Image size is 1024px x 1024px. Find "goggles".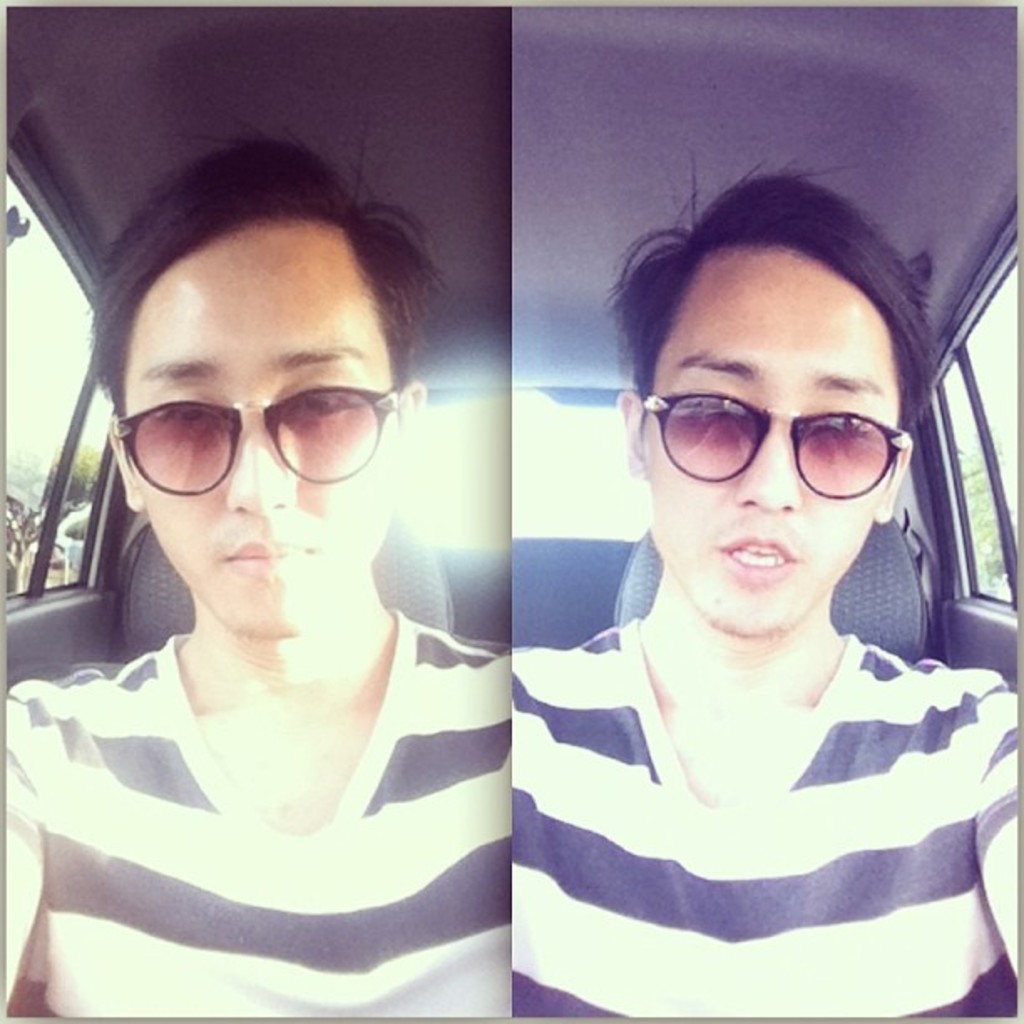
box(659, 387, 942, 492).
